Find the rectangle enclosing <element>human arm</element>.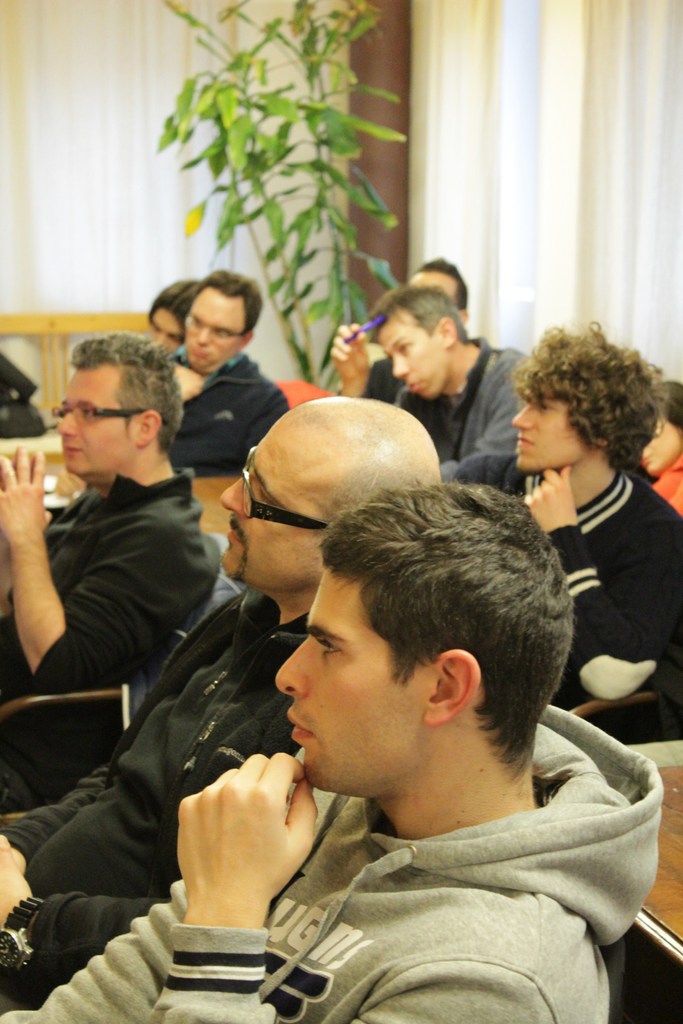
{"x1": 0, "y1": 431, "x2": 213, "y2": 713}.
